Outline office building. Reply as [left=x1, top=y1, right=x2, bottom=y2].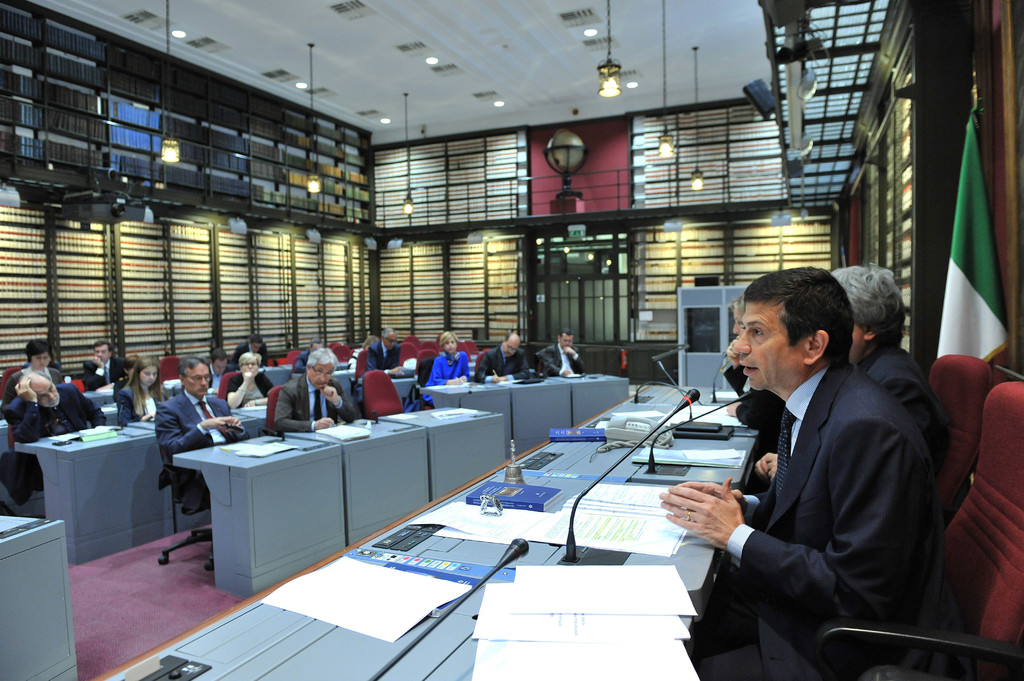
[left=0, top=0, right=1023, bottom=680].
